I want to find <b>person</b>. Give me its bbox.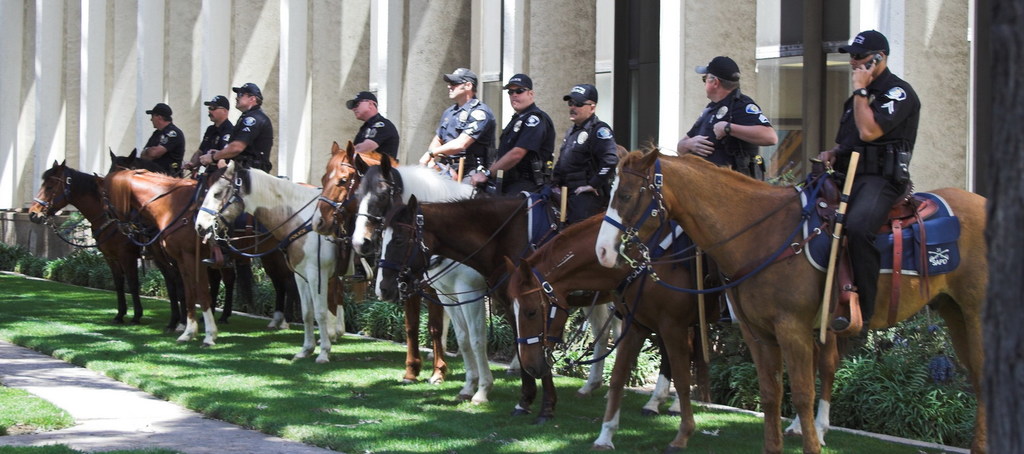
locate(347, 89, 403, 190).
